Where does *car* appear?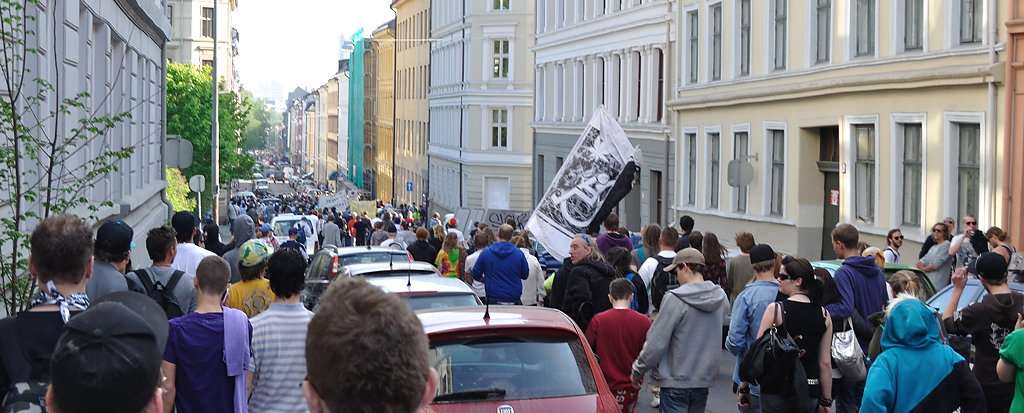
Appears at select_region(312, 244, 413, 312).
